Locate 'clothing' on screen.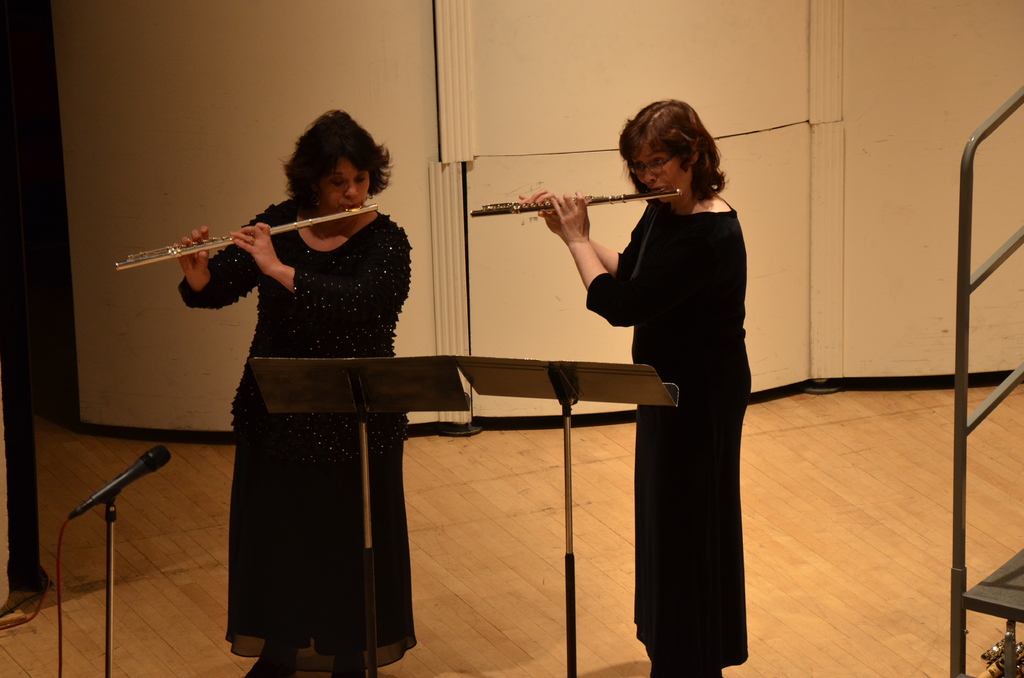
On screen at select_region(180, 197, 417, 677).
